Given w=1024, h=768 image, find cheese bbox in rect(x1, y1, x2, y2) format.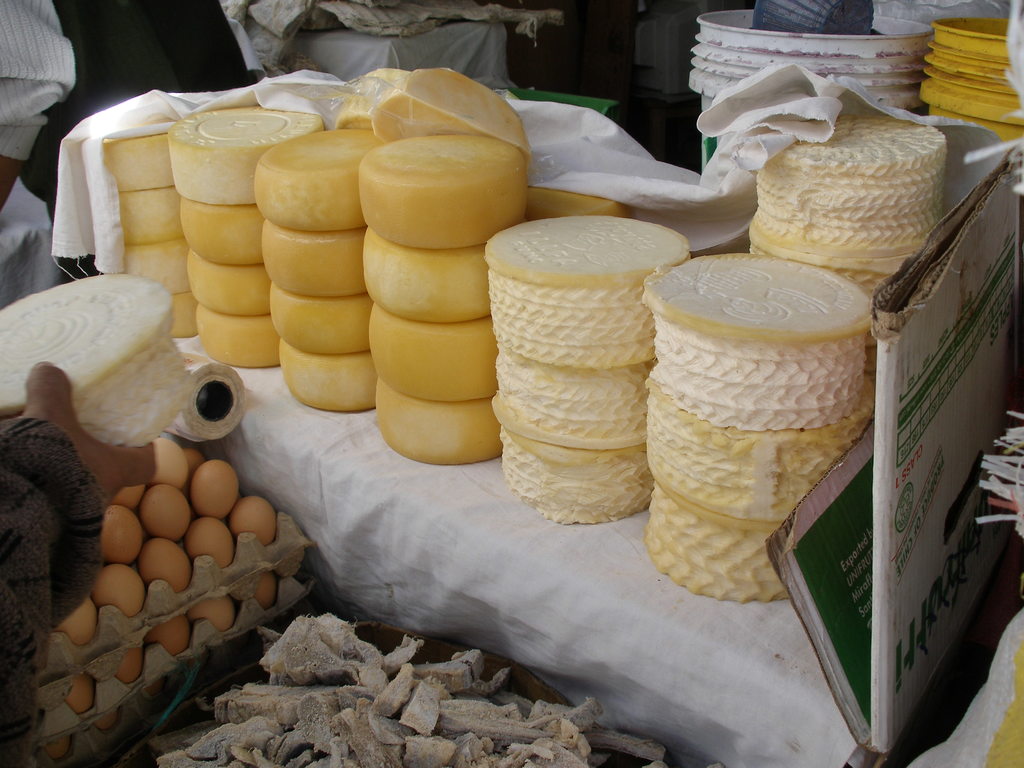
rect(644, 484, 789, 606).
